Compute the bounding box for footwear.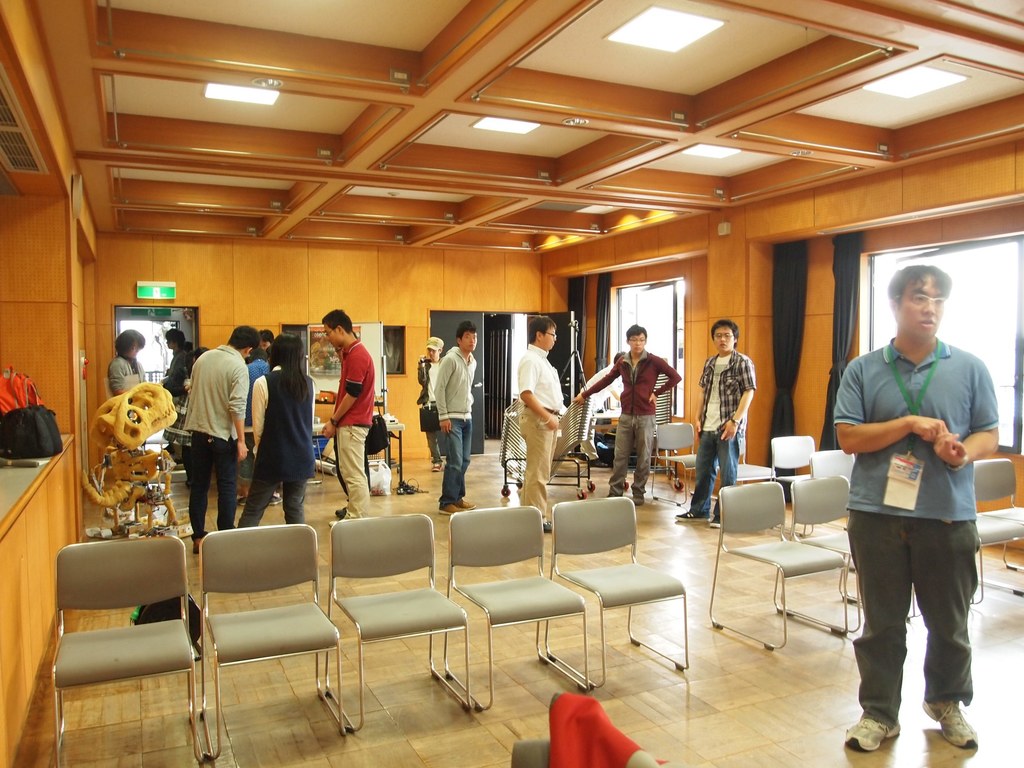
x1=335, y1=511, x2=348, y2=518.
